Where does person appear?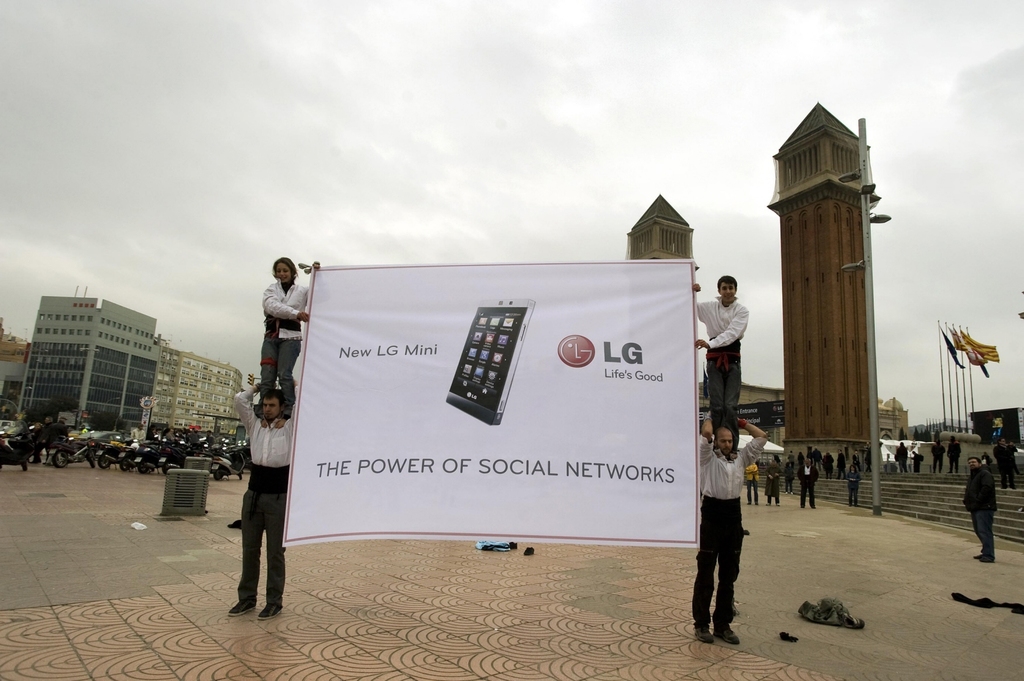
Appears at bbox=(262, 256, 312, 416).
